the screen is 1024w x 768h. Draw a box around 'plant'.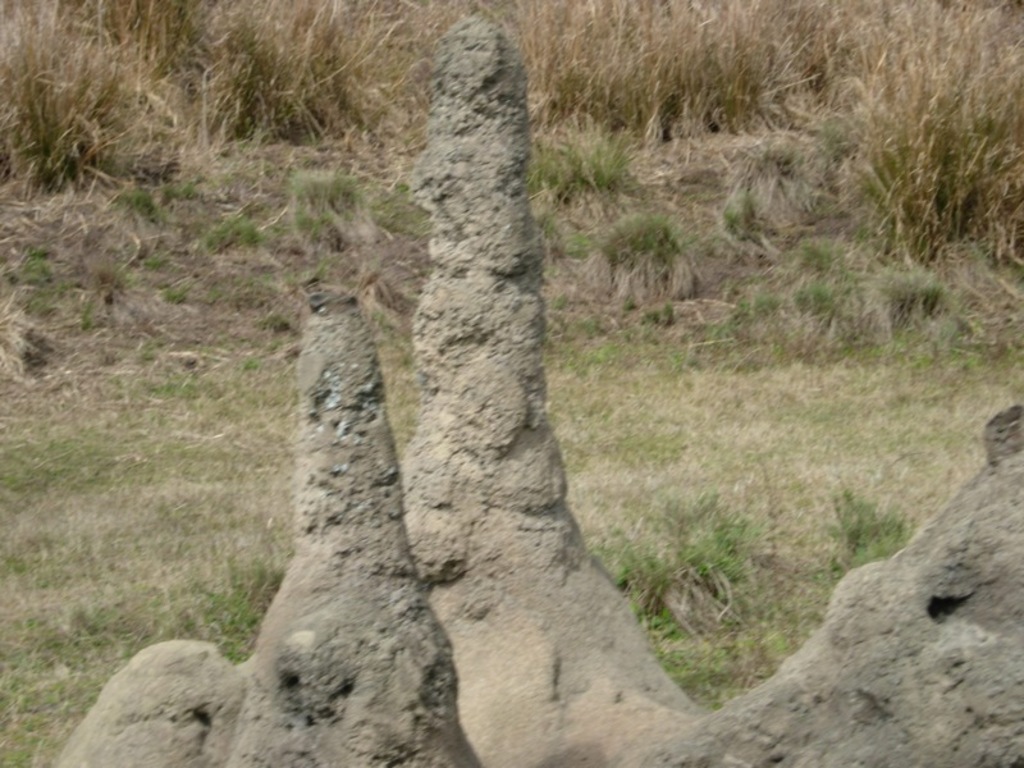
bbox=[0, 319, 65, 392].
